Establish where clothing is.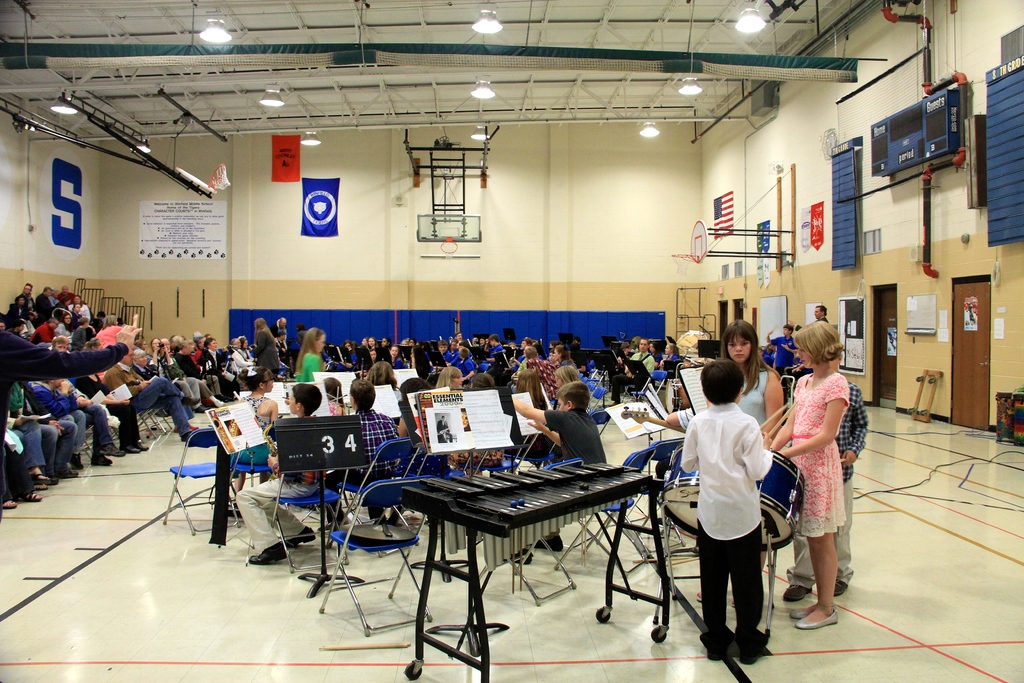
Established at [left=687, top=385, right=790, bottom=655].
